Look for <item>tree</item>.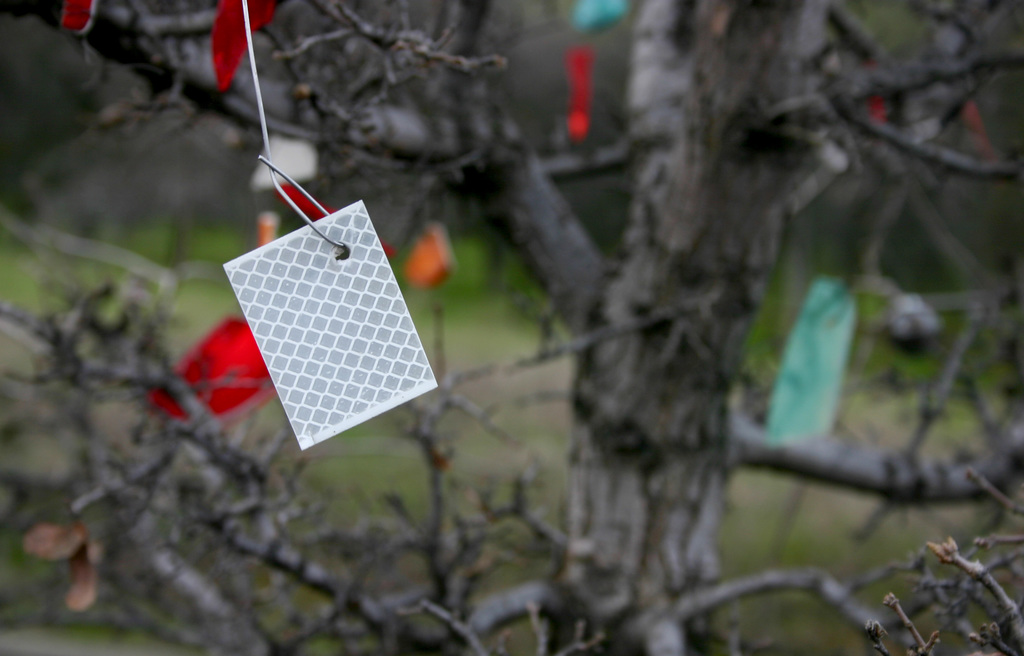
Found: locate(0, 0, 1023, 655).
